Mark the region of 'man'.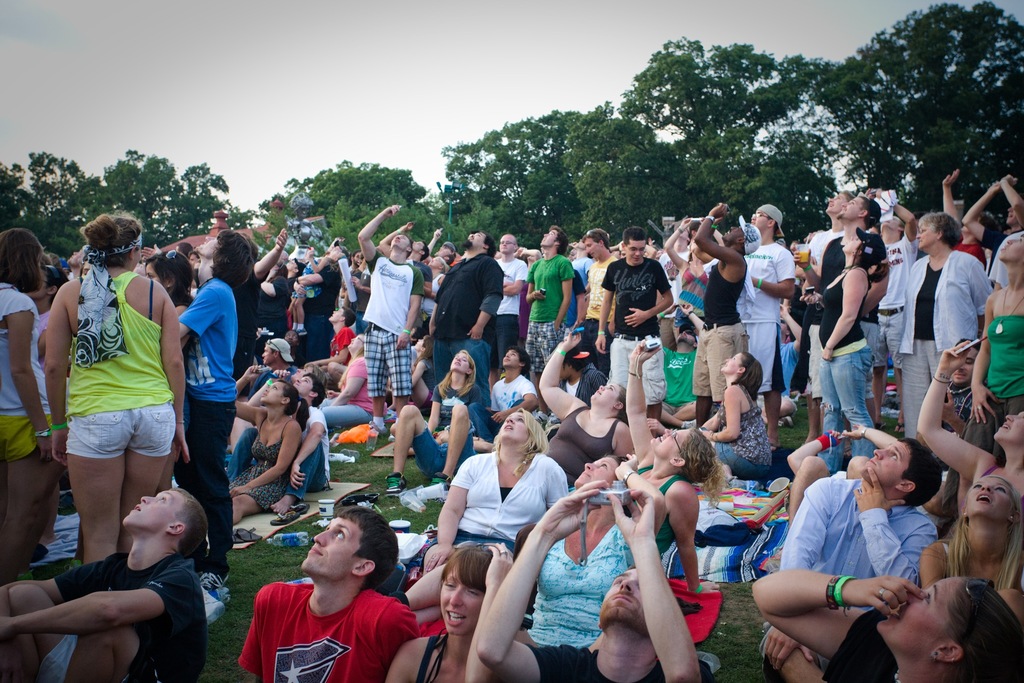
Region: (436,243,454,270).
